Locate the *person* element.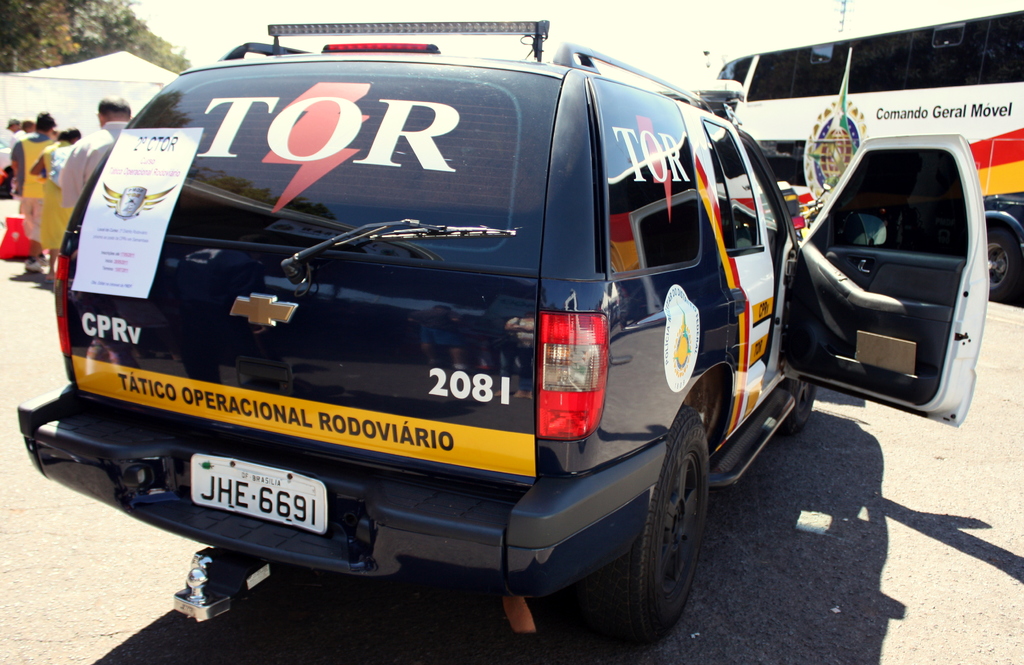
Element bbox: {"left": 59, "top": 97, "right": 132, "bottom": 217}.
